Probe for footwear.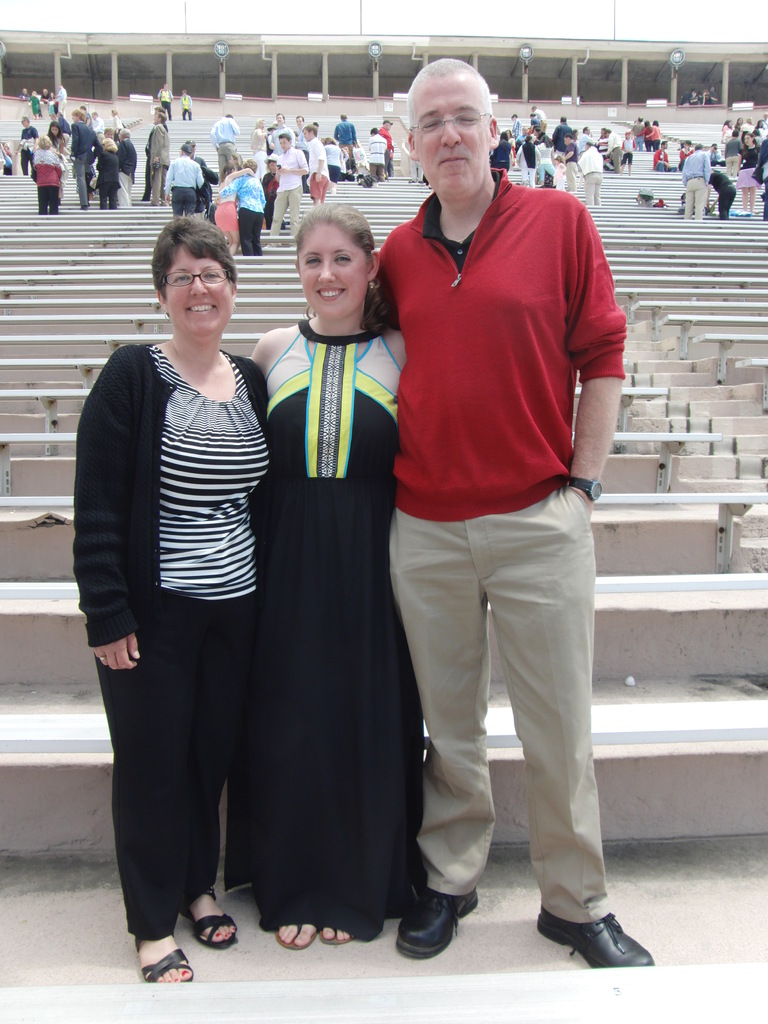
Probe result: locate(315, 922, 351, 944).
